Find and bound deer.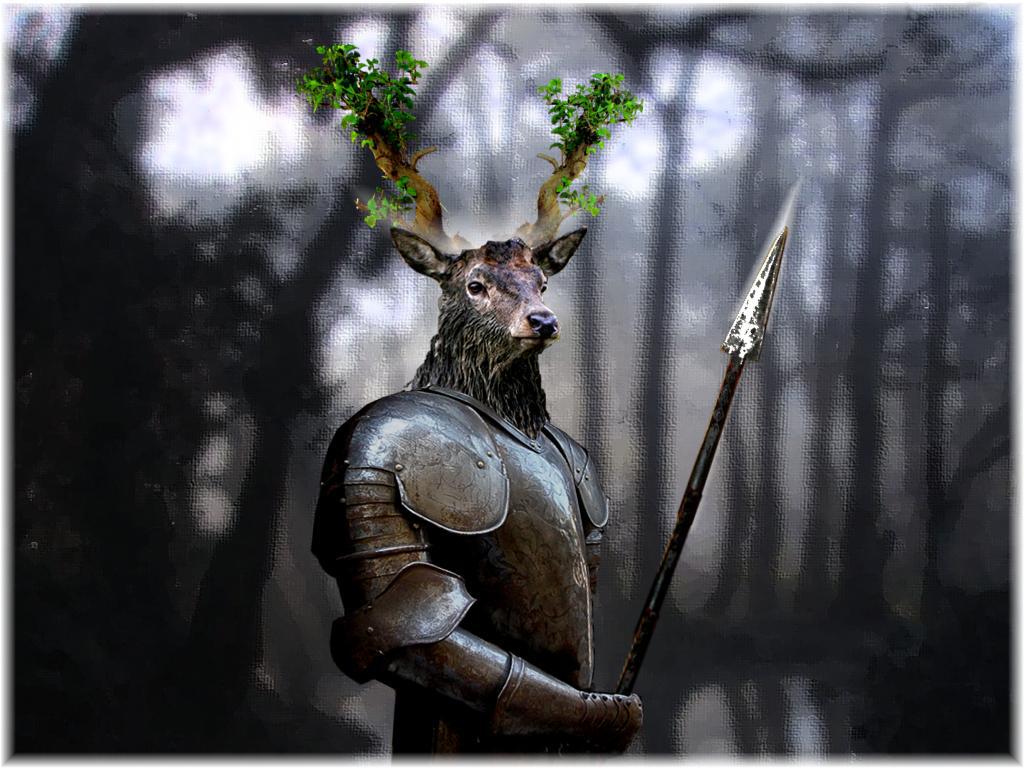
Bound: (x1=309, y1=39, x2=644, y2=767).
